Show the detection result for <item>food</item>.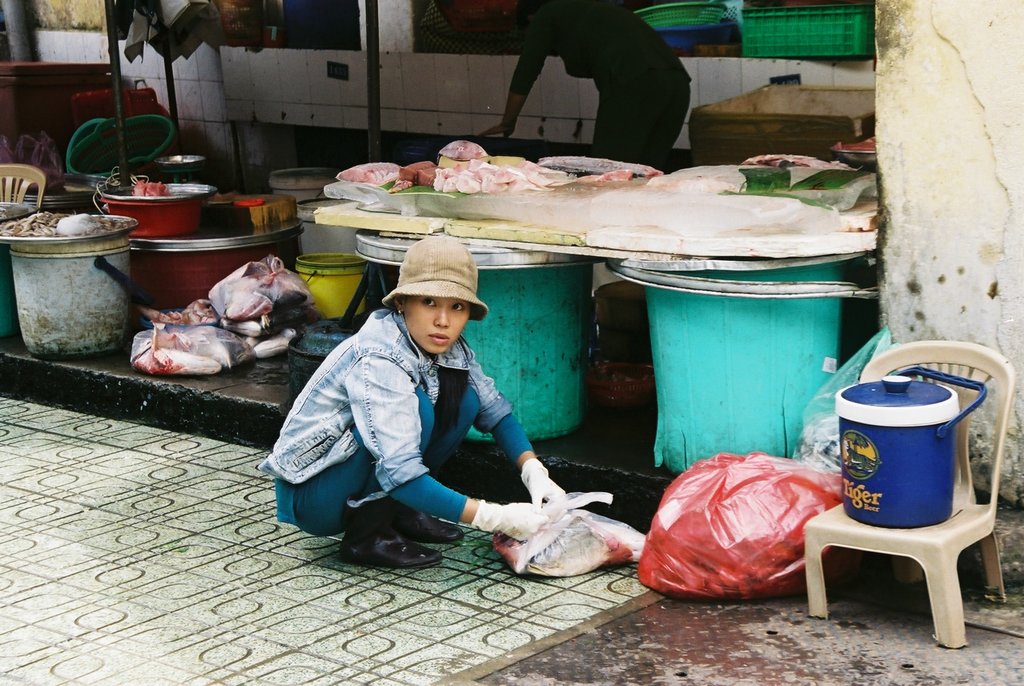
pyautogui.locateOnScreen(828, 134, 876, 151).
